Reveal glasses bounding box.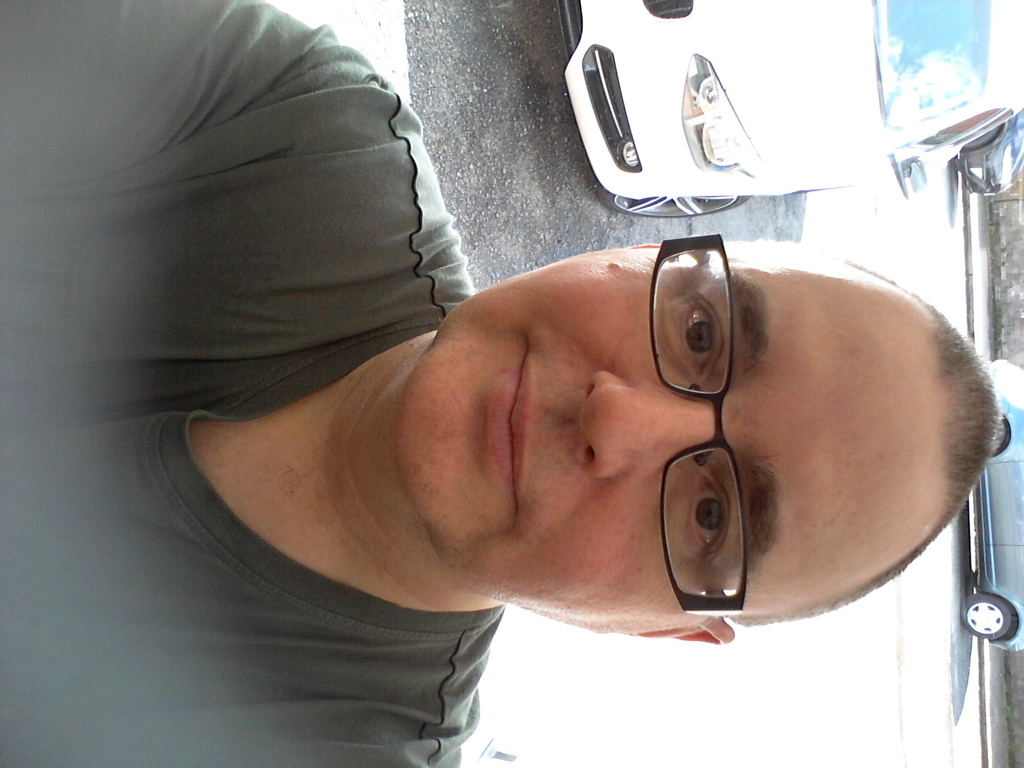
Revealed: [x1=645, y1=231, x2=744, y2=617].
